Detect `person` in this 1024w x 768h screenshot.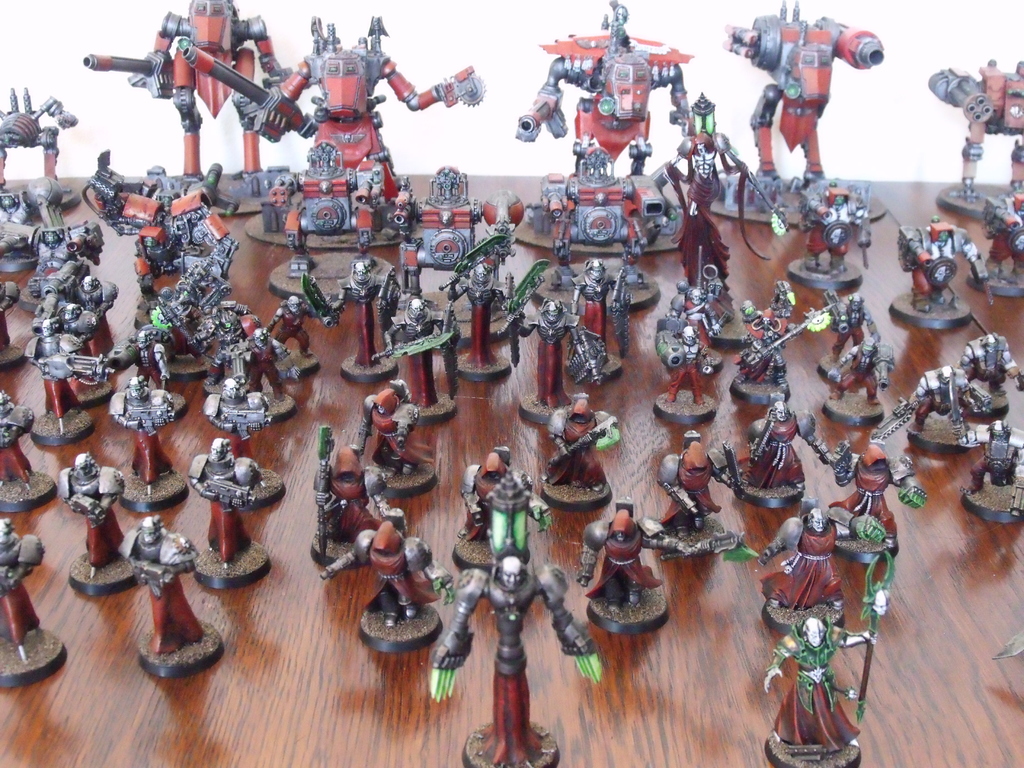
Detection: {"left": 738, "top": 283, "right": 803, "bottom": 387}.
